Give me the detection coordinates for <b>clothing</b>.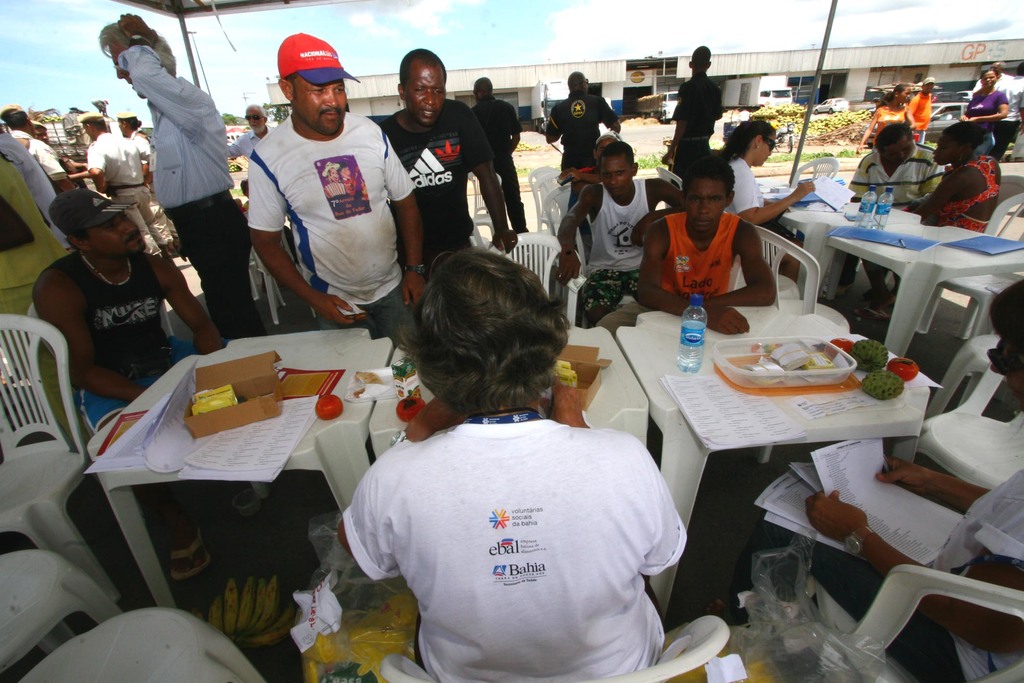
bbox=(474, 83, 534, 231).
